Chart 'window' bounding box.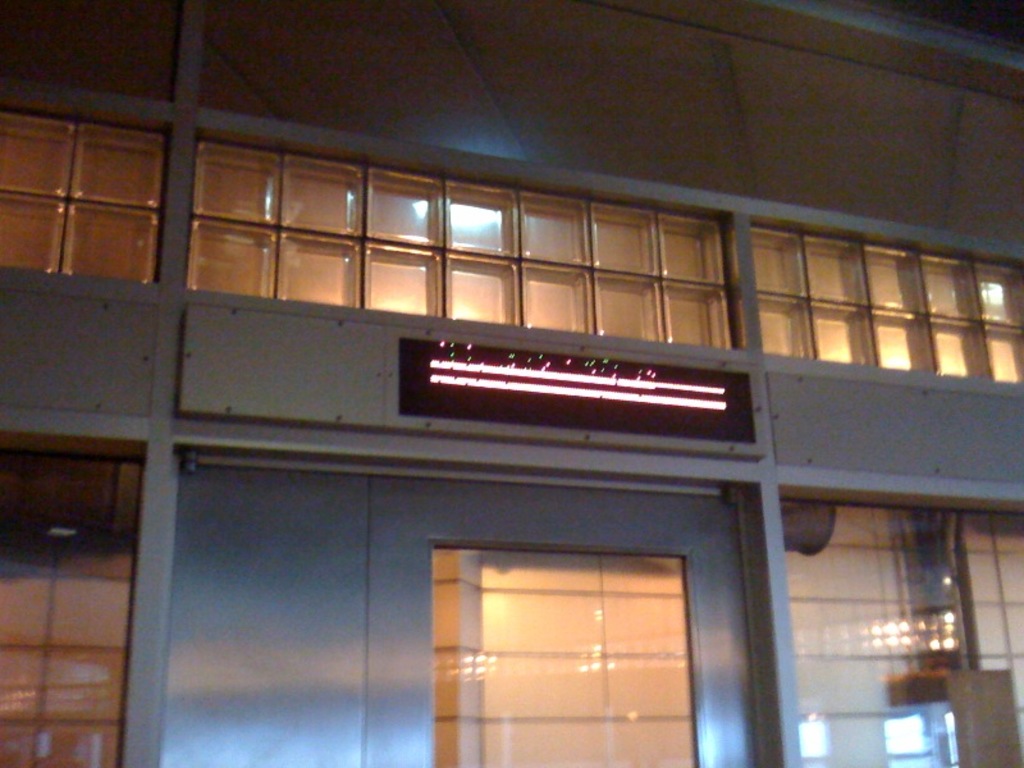
Charted: select_region(0, 97, 160, 285).
